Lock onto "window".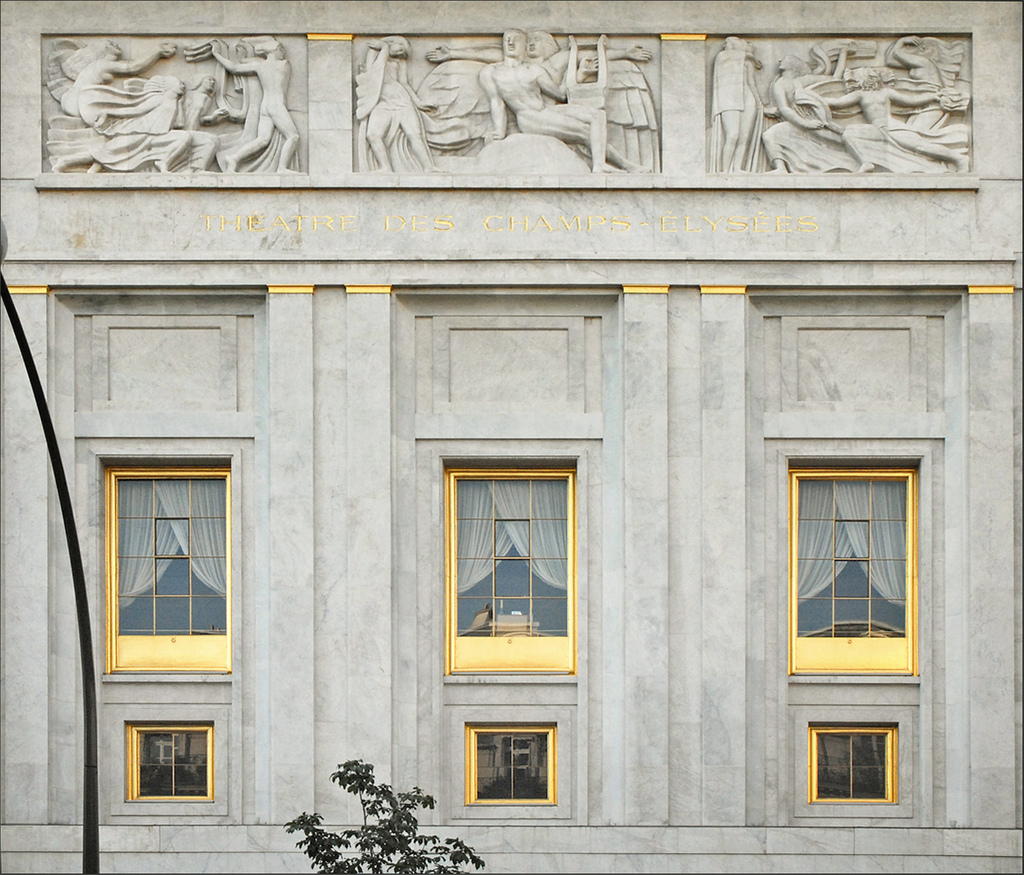
Locked: (x1=805, y1=723, x2=904, y2=804).
